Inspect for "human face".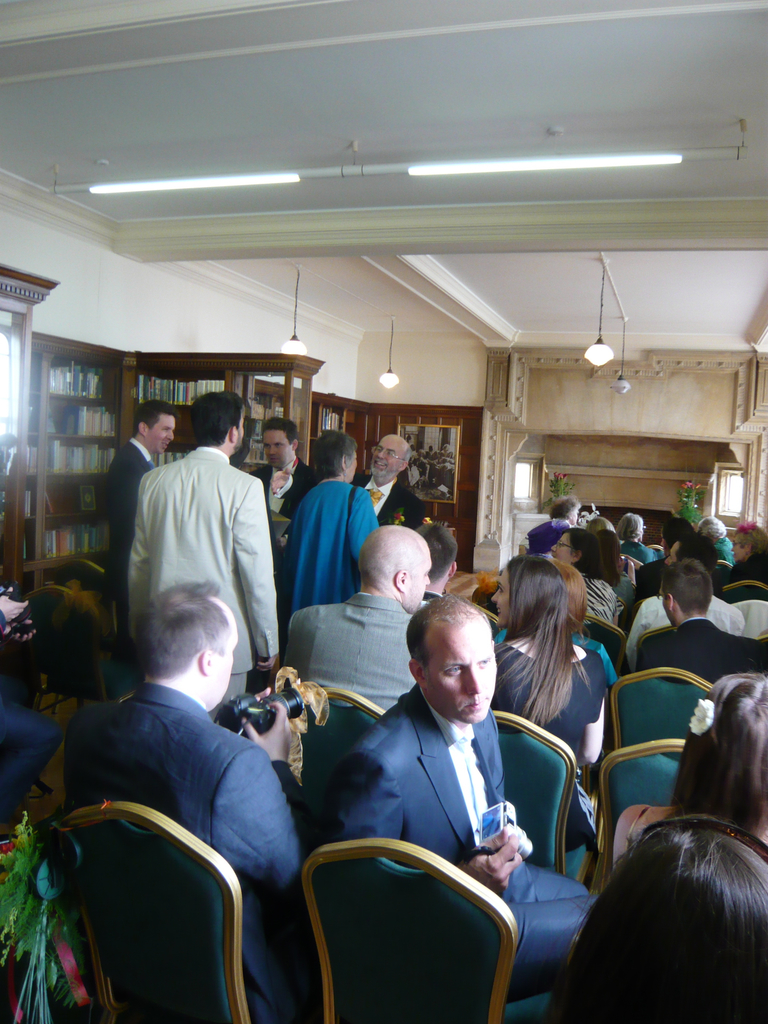
Inspection: (left=372, top=436, right=405, bottom=477).
